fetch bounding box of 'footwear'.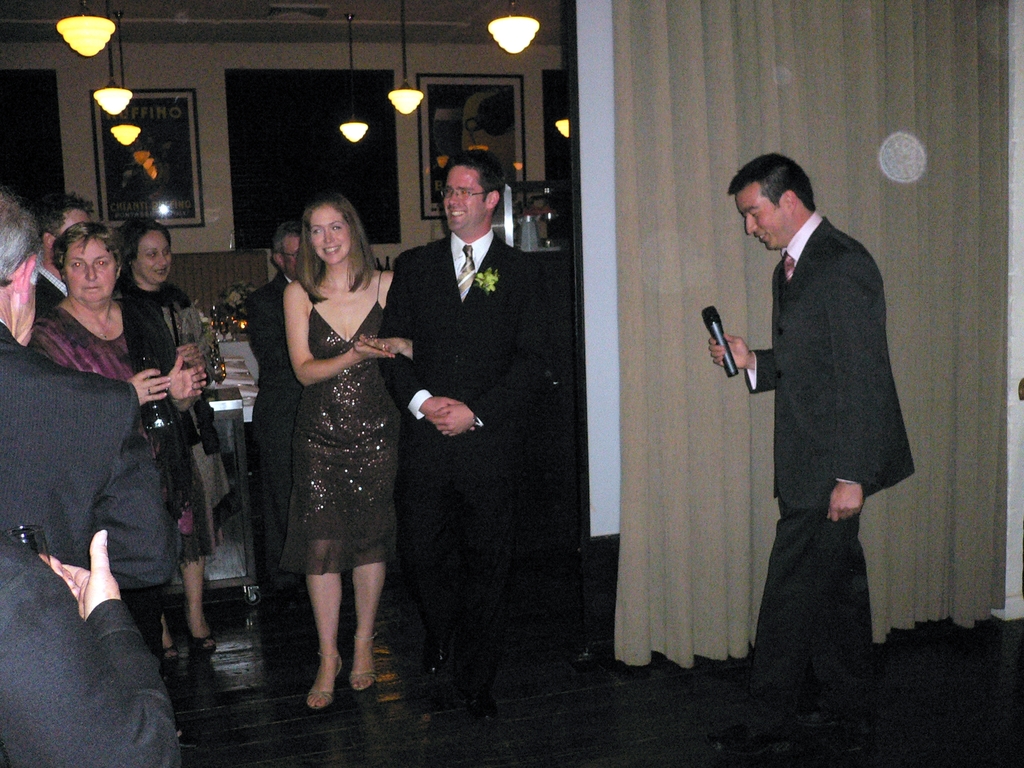
Bbox: <box>702,721,788,755</box>.
